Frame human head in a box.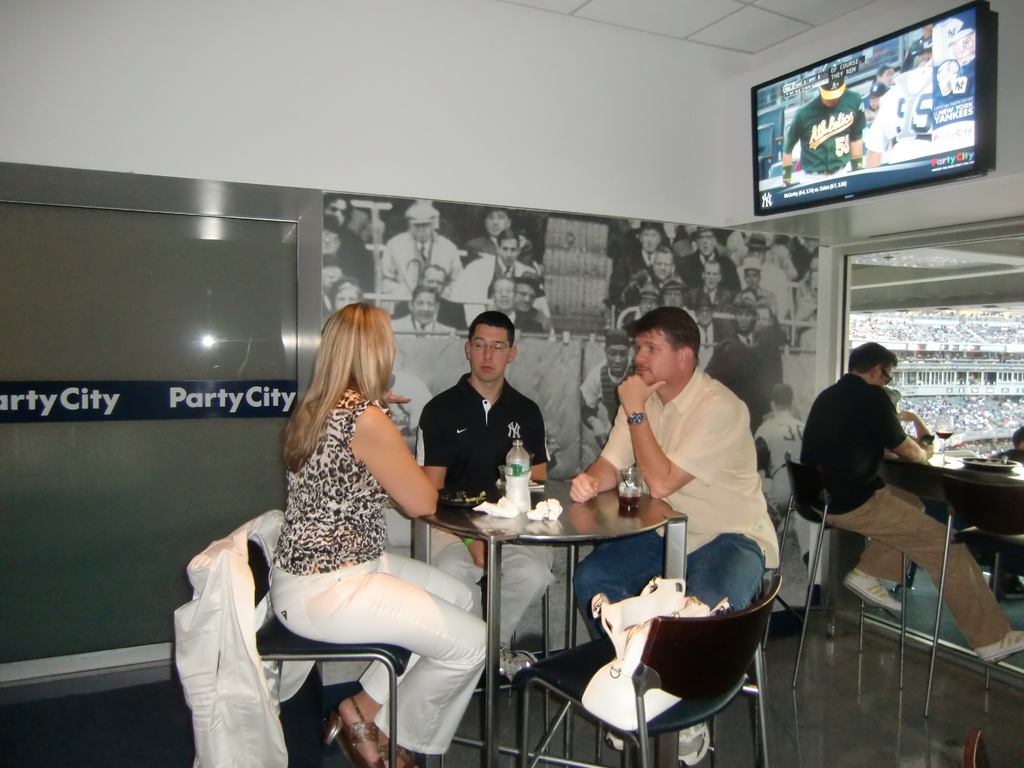
box(420, 262, 449, 294).
